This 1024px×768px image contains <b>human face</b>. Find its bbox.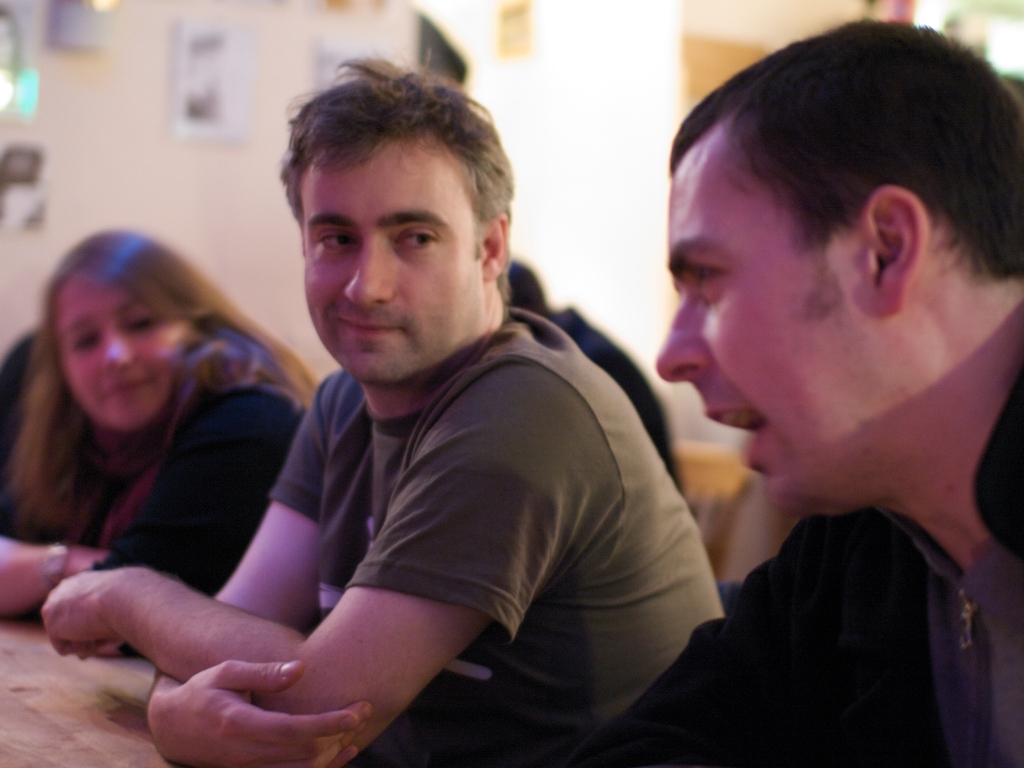
BBox(656, 164, 874, 513).
